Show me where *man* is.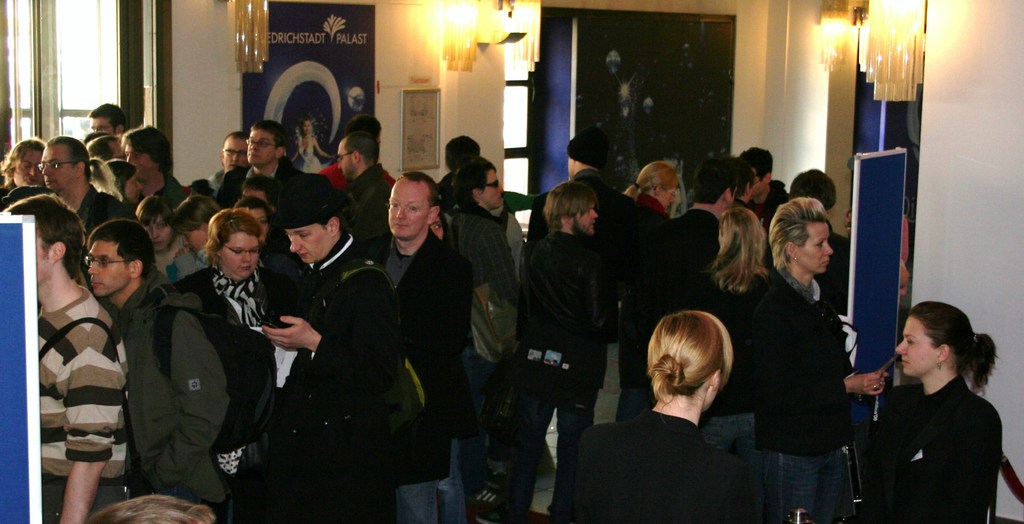
*man* is at 736,151,790,225.
